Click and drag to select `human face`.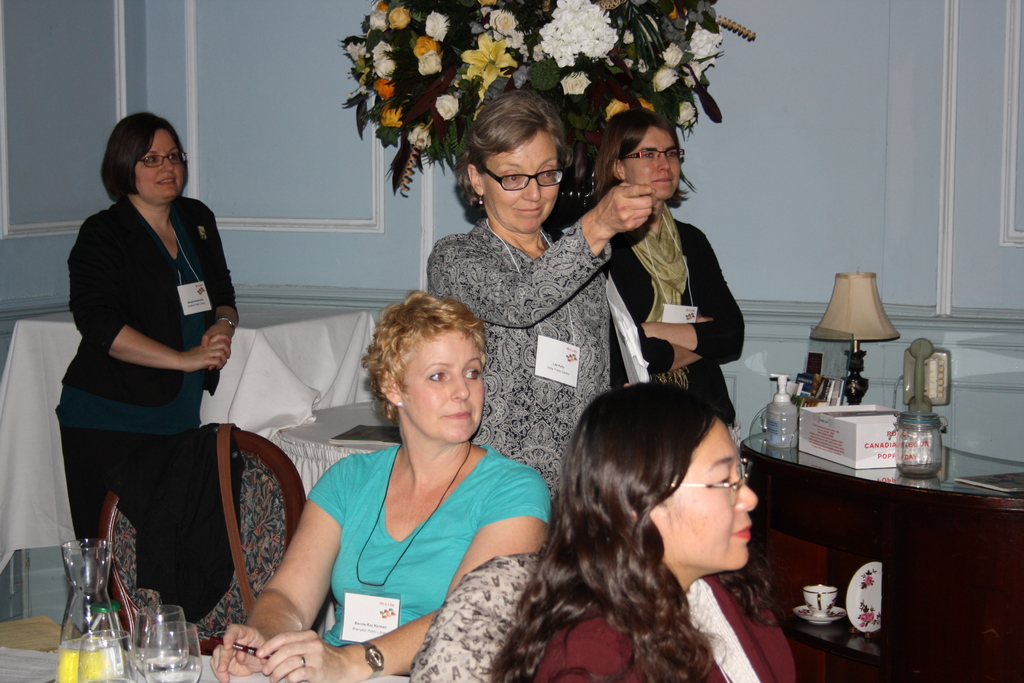
Selection: 481:131:559:233.
